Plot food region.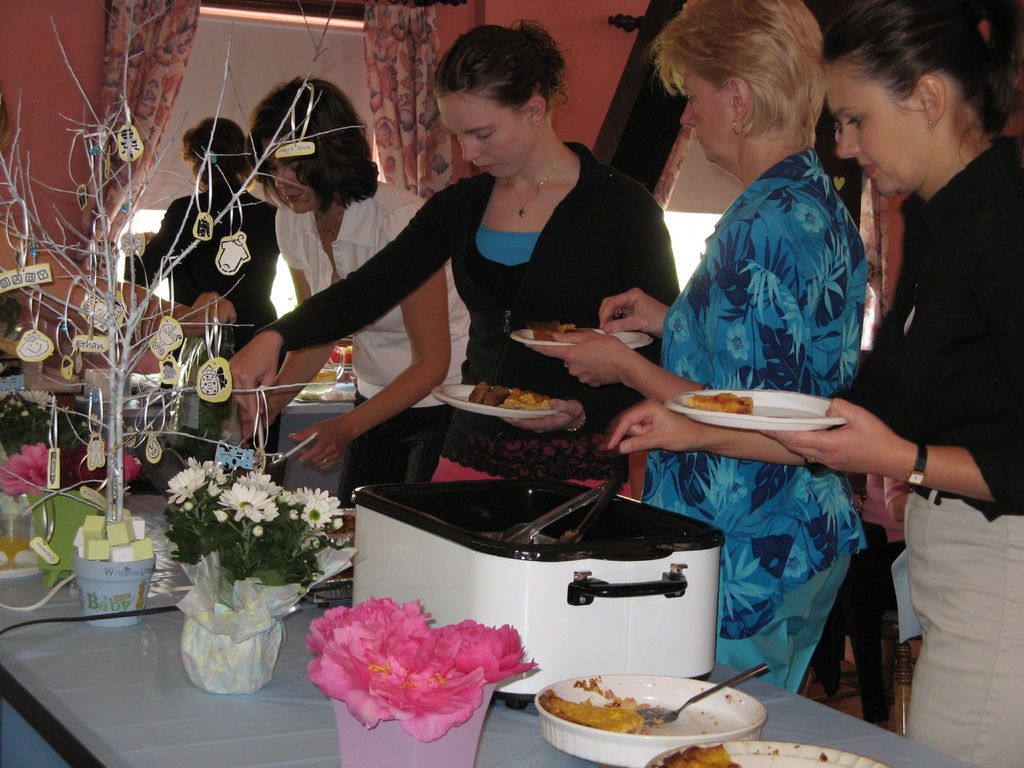
Plotted at 685 391 755 415.
